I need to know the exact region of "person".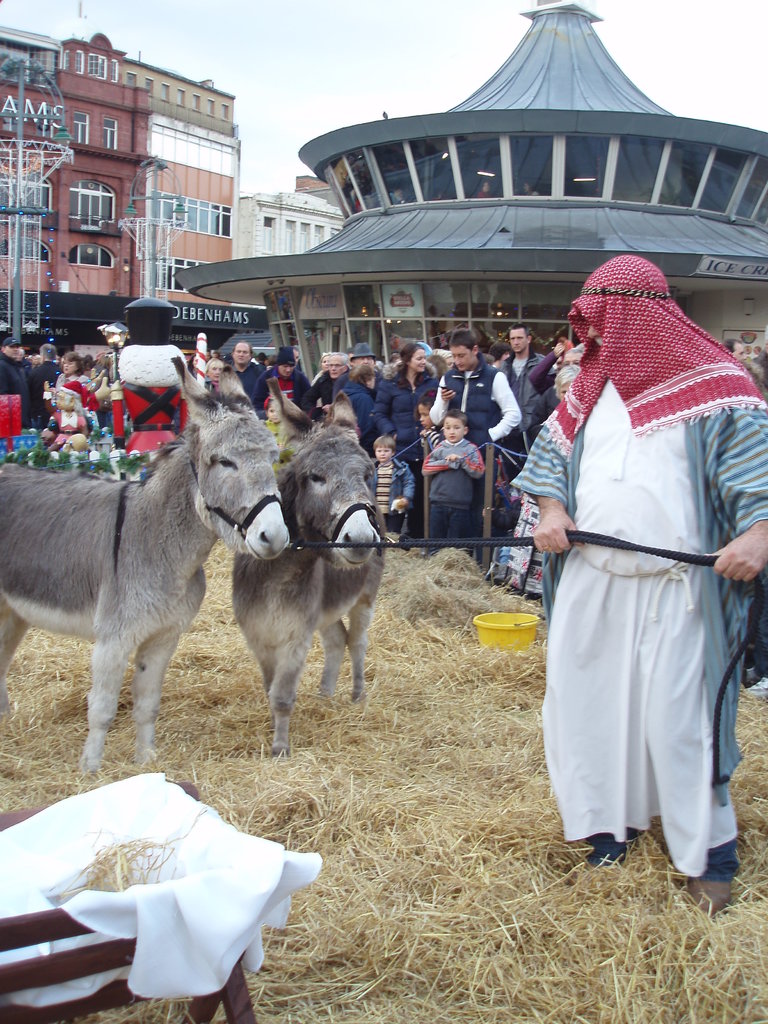
Region: bbox=[358, 435, 417, 543].
